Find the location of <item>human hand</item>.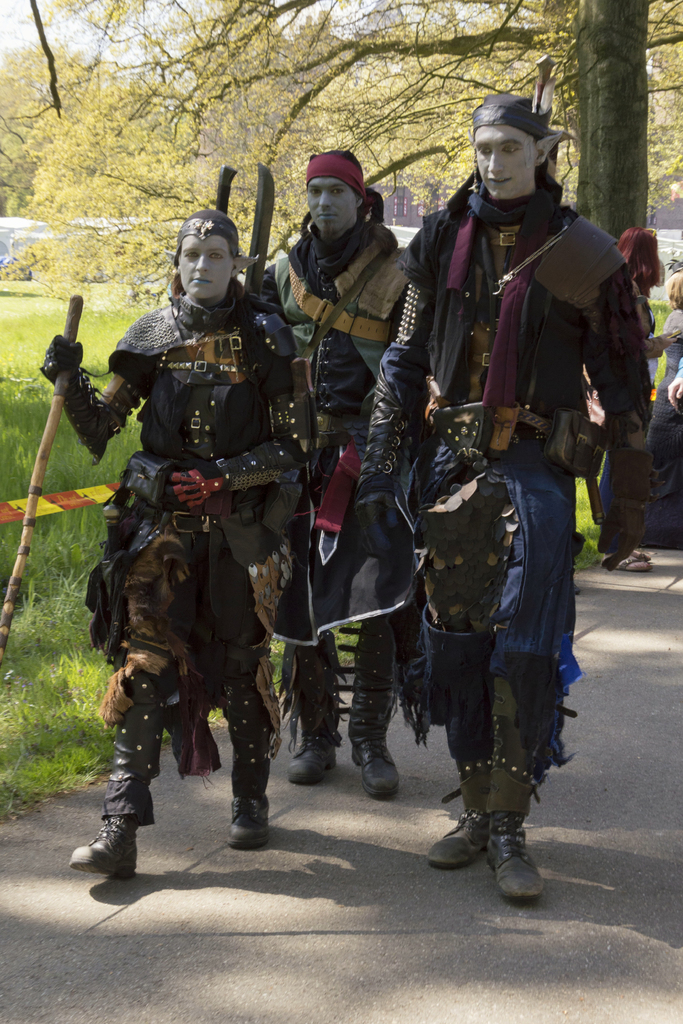
Location: crop(356, 486, 407, 564).
